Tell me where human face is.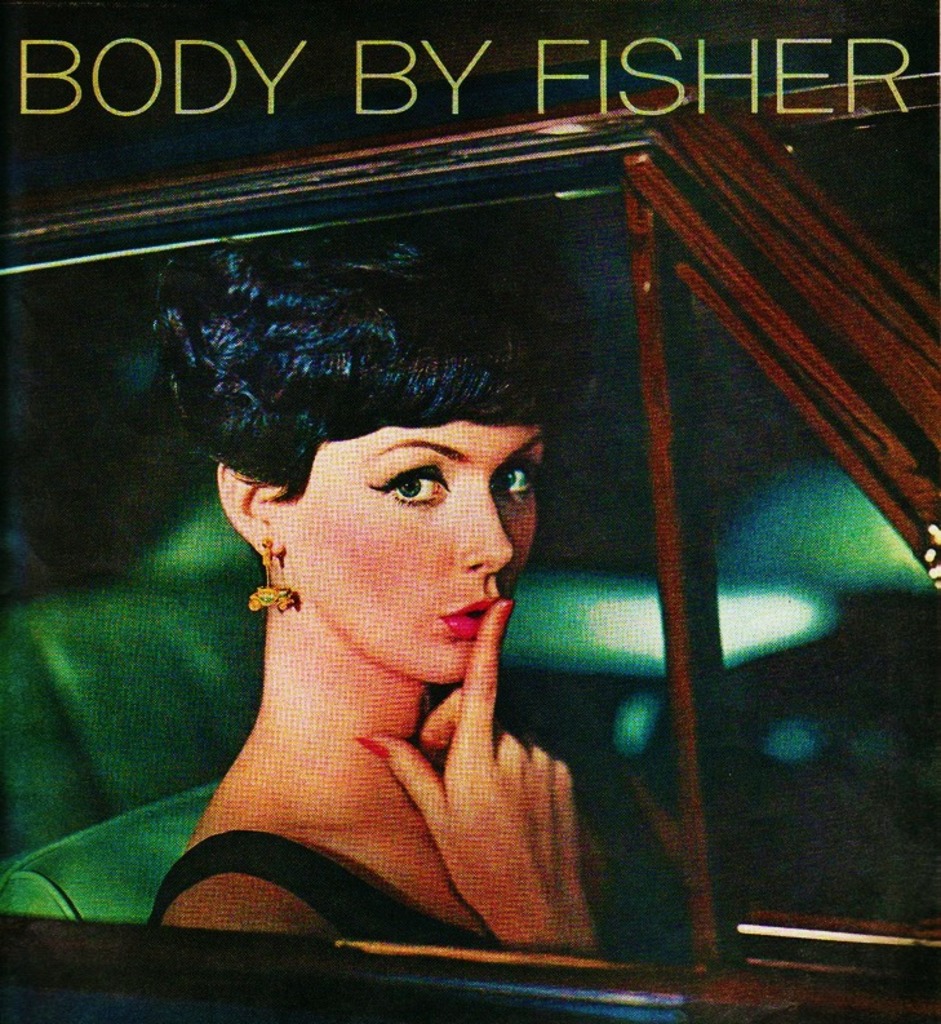
human face is at 292/405/552/679.
